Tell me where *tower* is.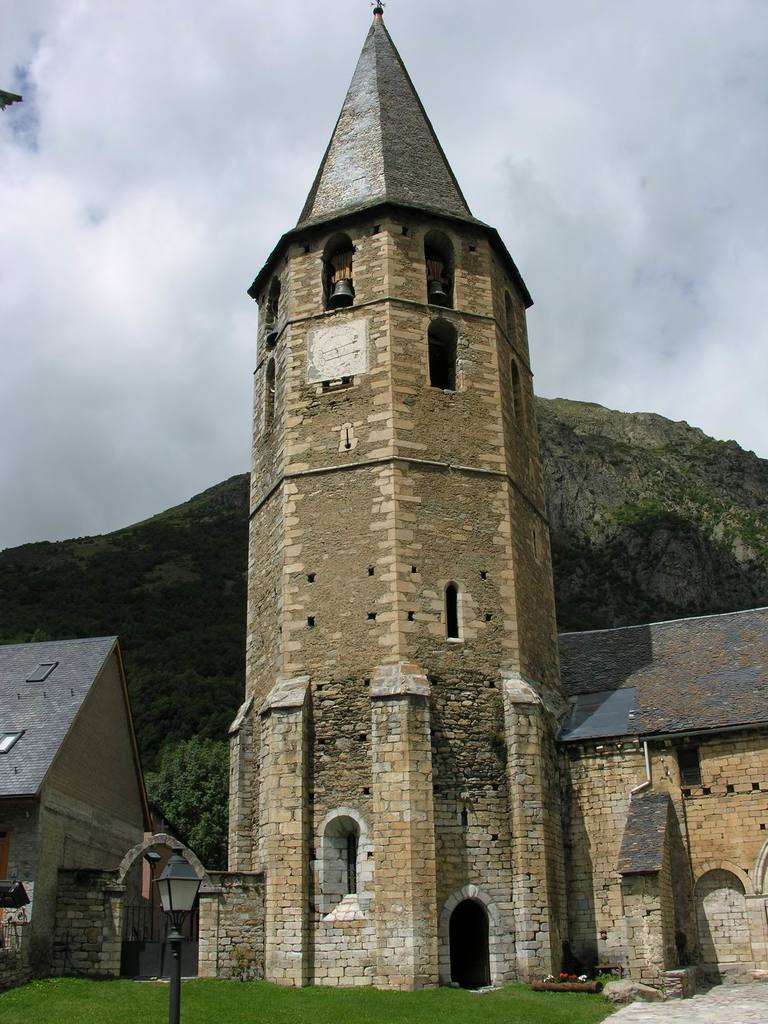
*tower* is at pyautogui.locateOnScreen(221, 0, 767, 1023).
